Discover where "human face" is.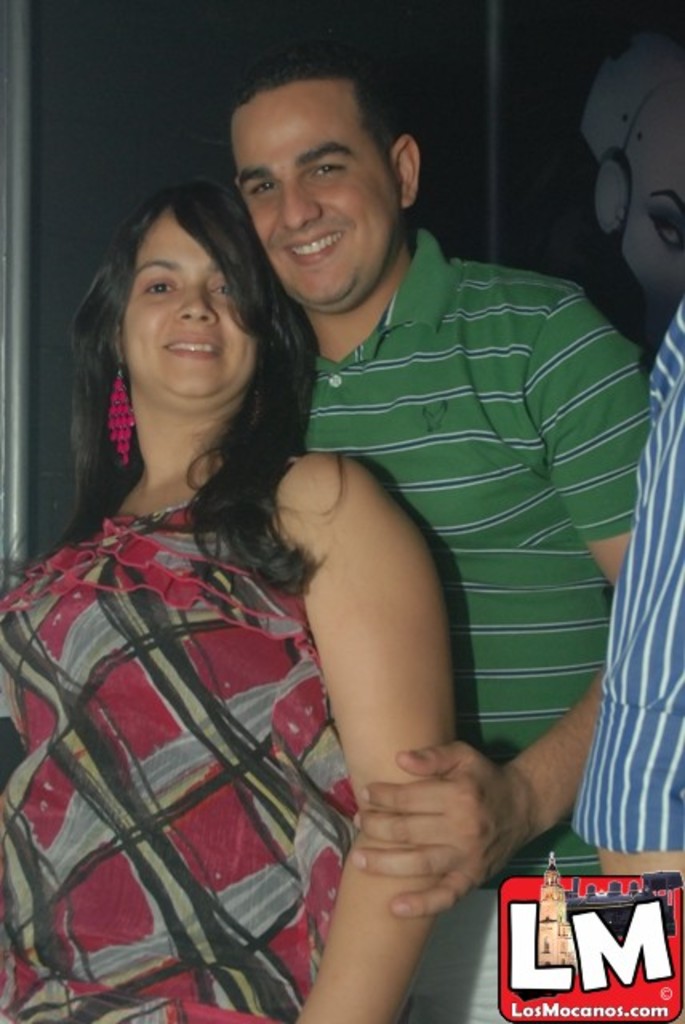
Discovered at {"left": 118, "top": 202, "right": 258, "bottom": 398}.
